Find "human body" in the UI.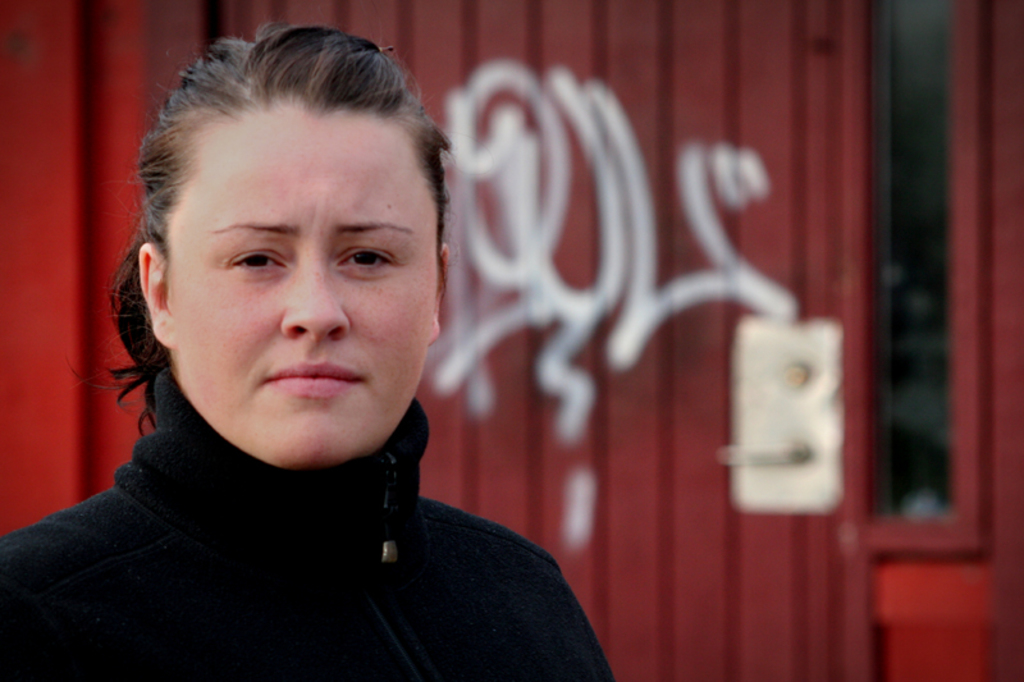
UI element at crop(0, 13, 614, 681).
